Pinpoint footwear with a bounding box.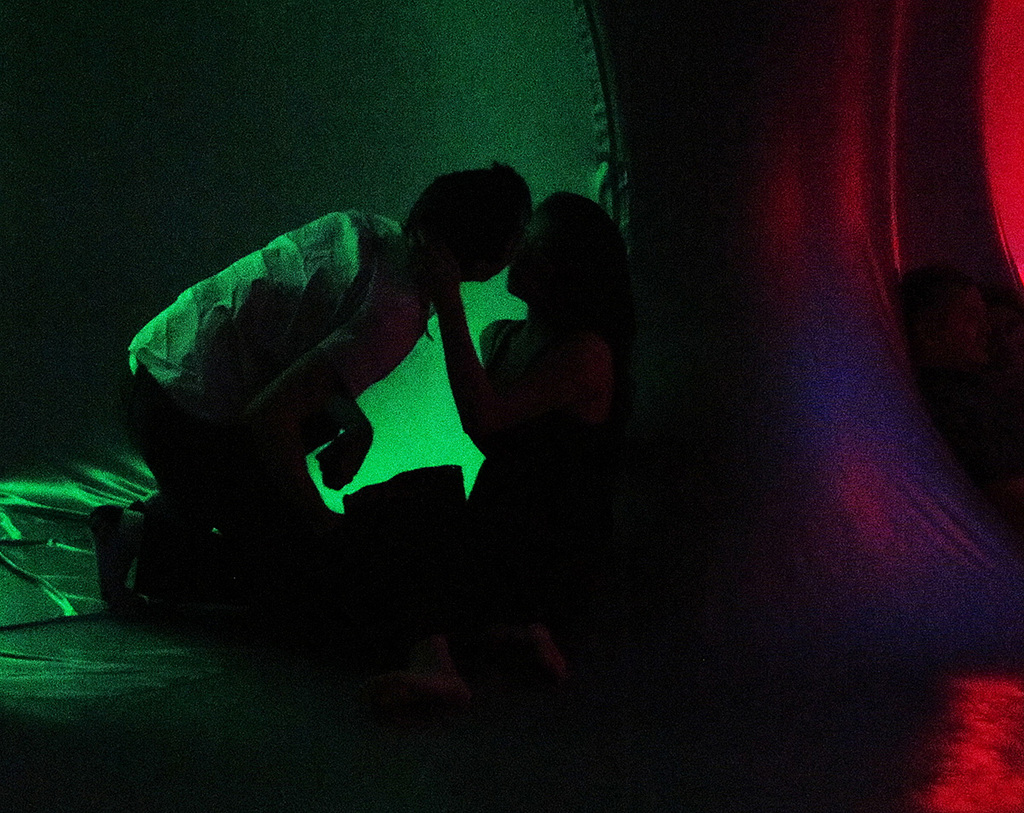
<box>85,503,148,622</box>.
